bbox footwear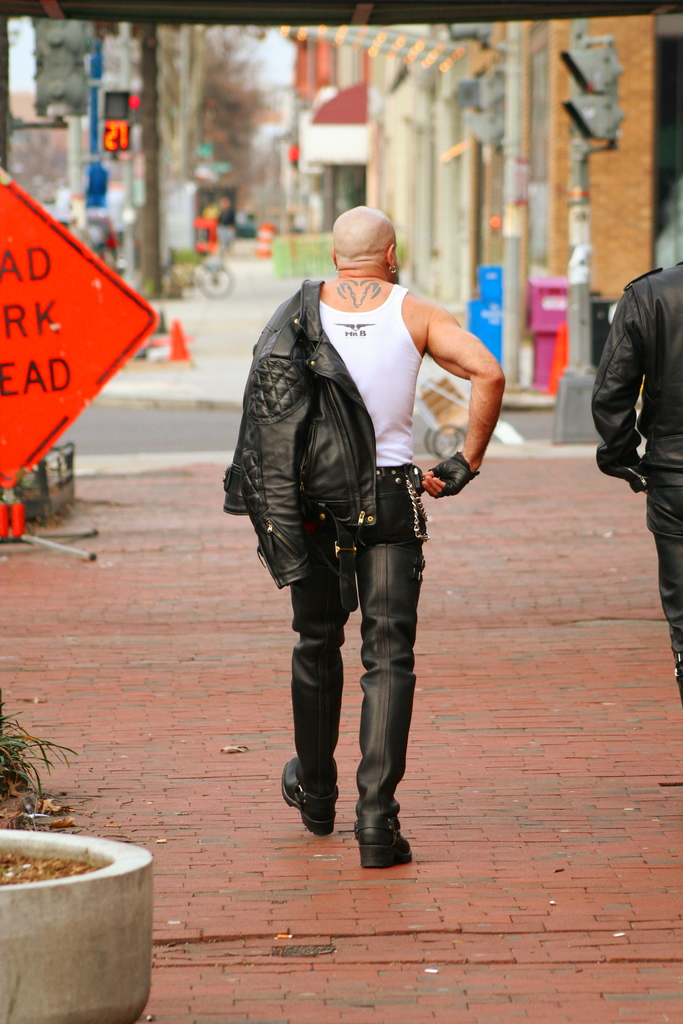
276:762:352:836
